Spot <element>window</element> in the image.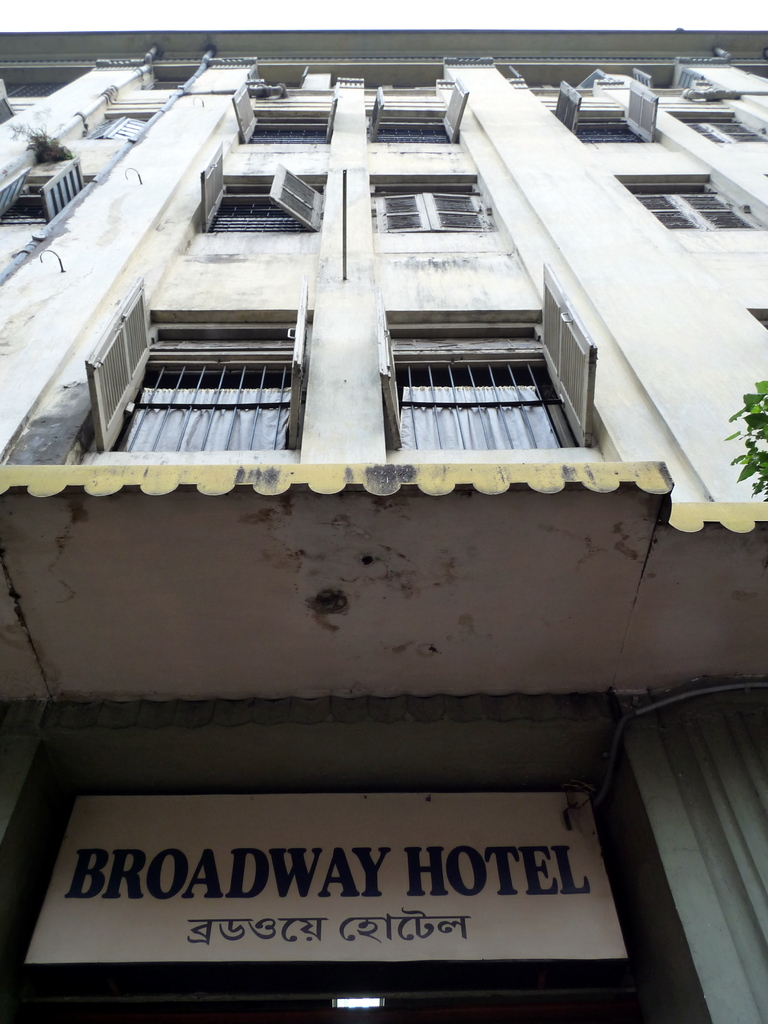
<element>window</element> found at left=0, top=157, right=94, bottom=239.
